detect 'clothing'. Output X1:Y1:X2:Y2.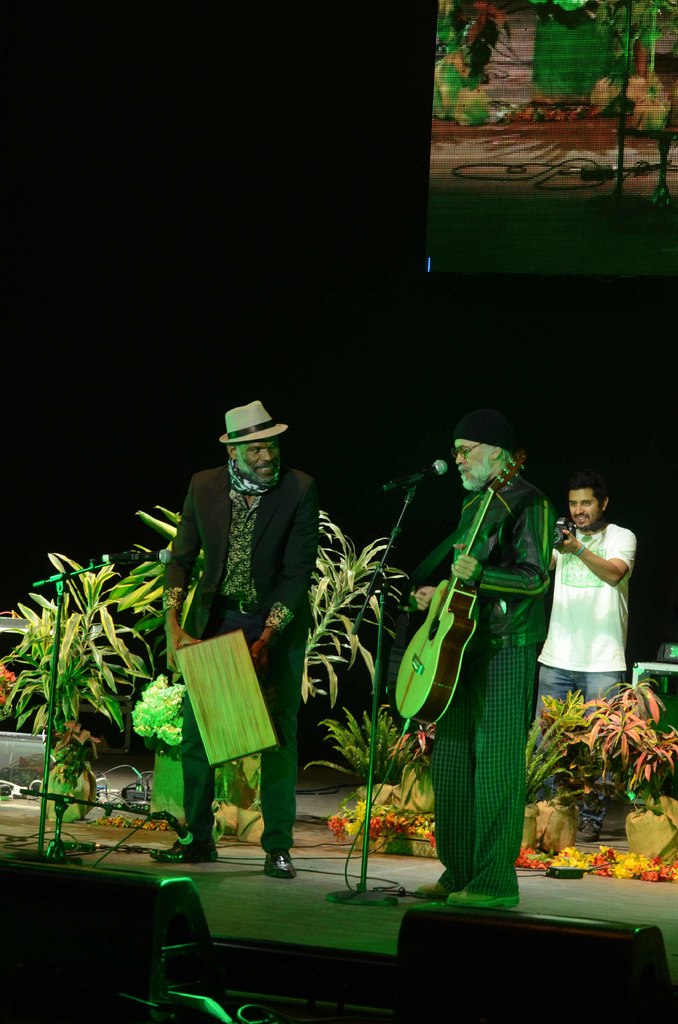
154:464:312:849.
